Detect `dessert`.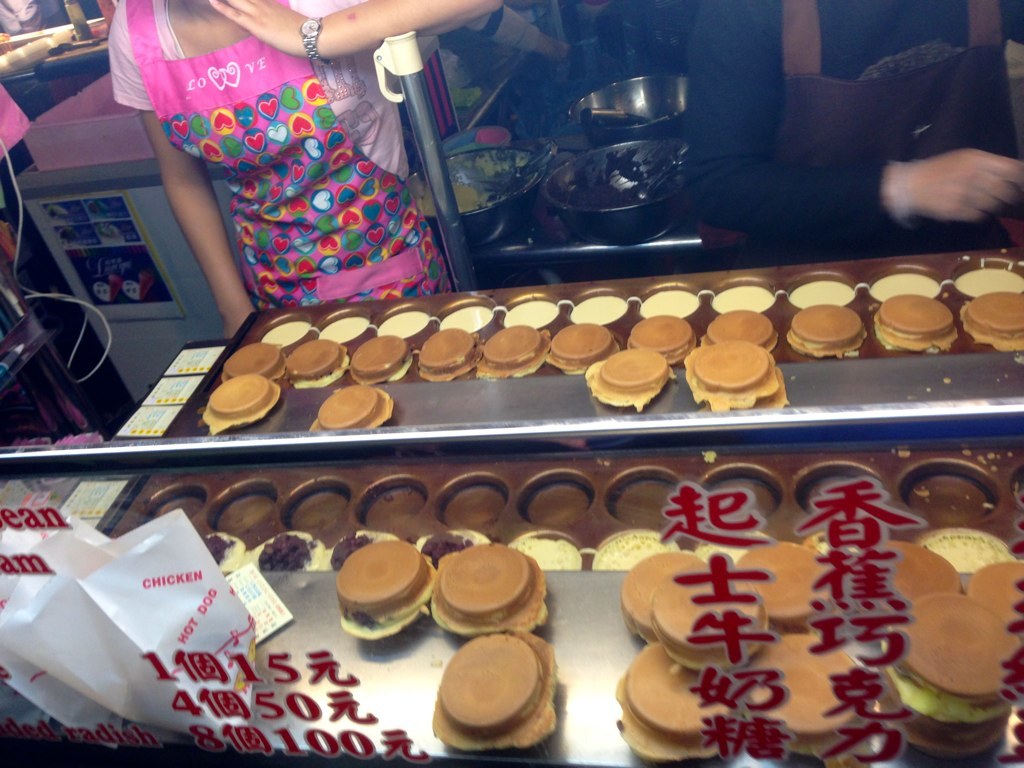
Detected at Rect(874, 296, 968, 350).
